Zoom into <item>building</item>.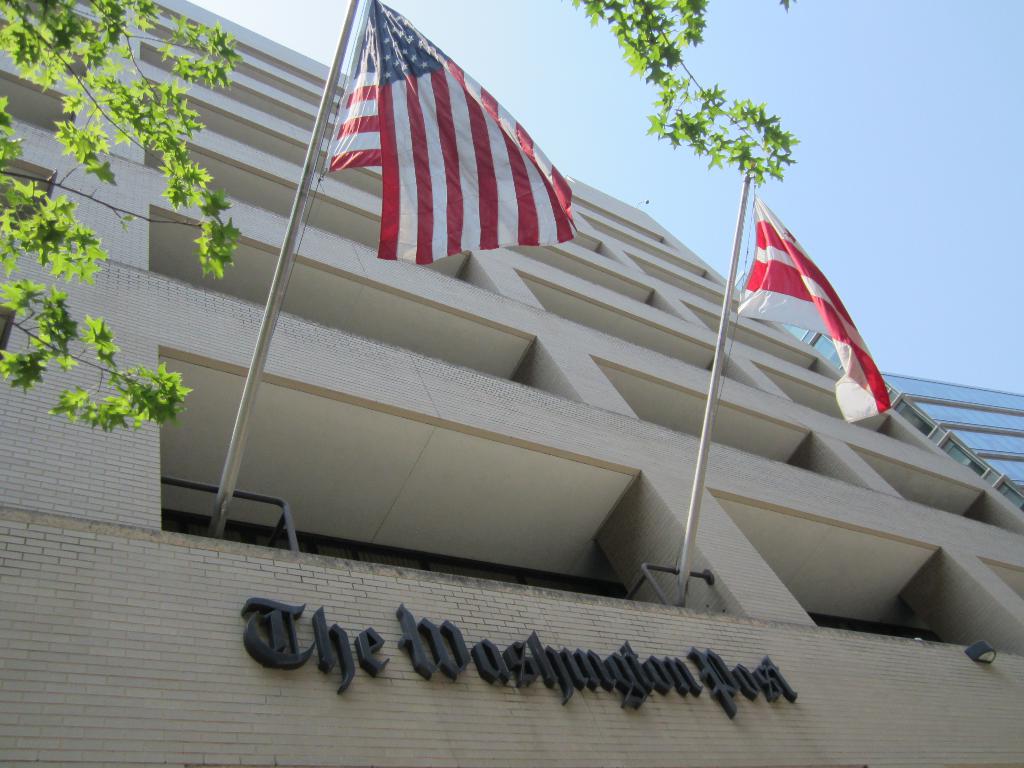
Zoom target: (left=0, top=0, right=1023, bottom=767).
